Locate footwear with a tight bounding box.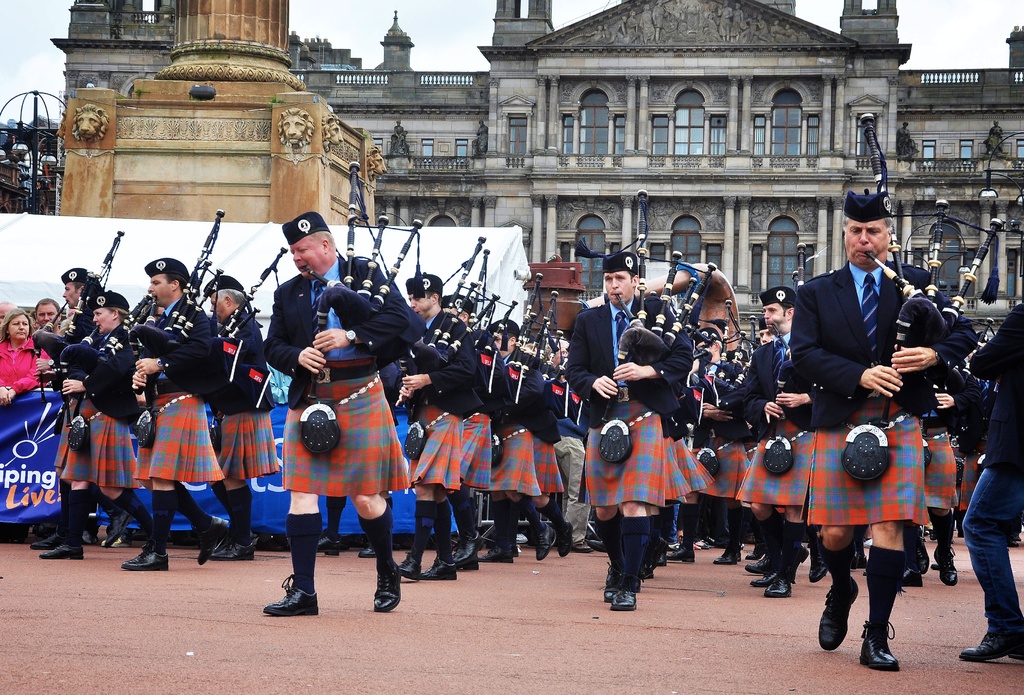
bbox=(793, 541, 830, 582).
